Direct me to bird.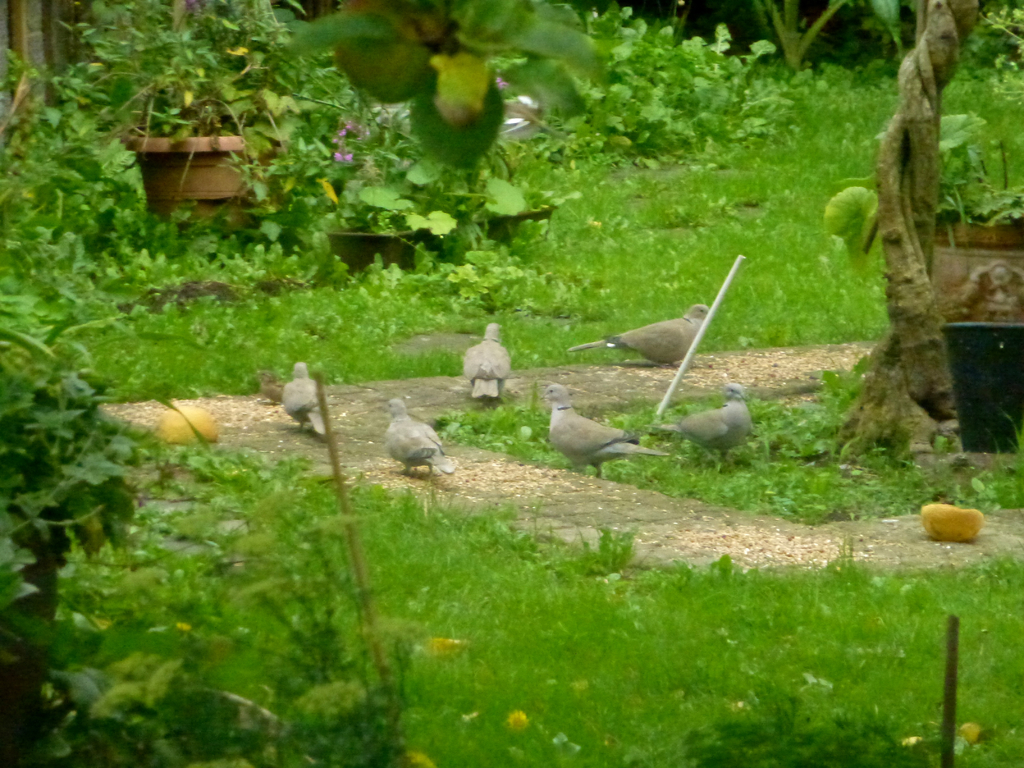
Direction: BBox(657, 378, 755, 468).
